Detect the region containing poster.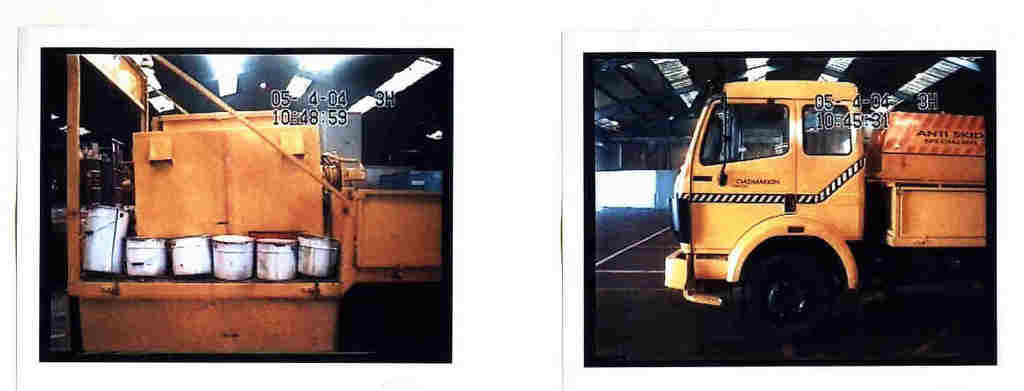
x1=15, y1=27, x2=1004, y2=368.
